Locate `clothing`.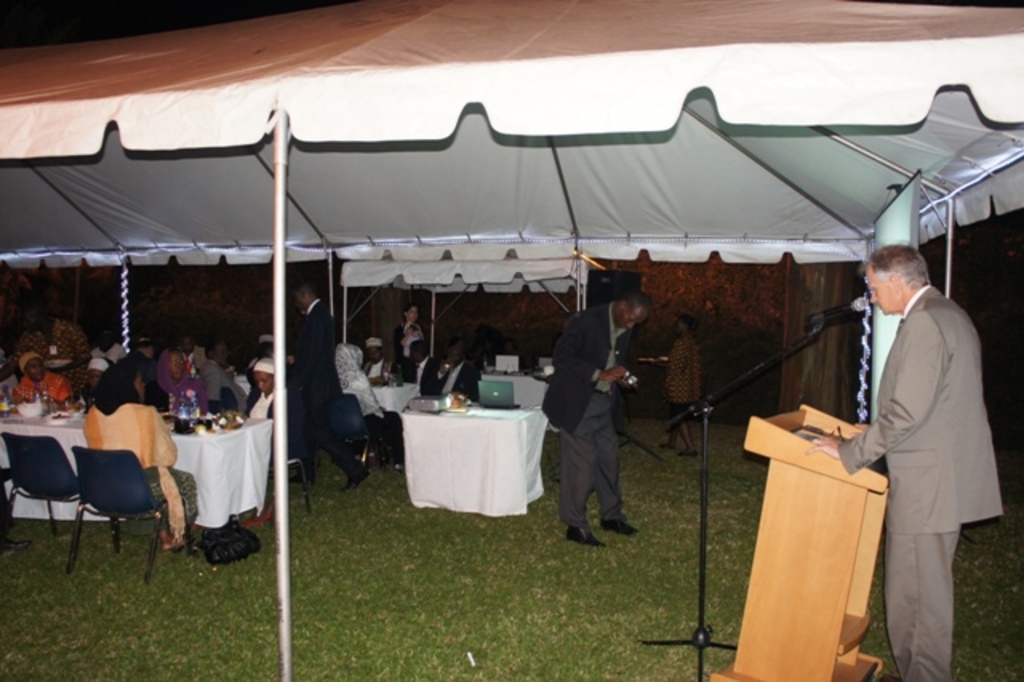
Bounding box: crop(362, 352, 402, 384).
